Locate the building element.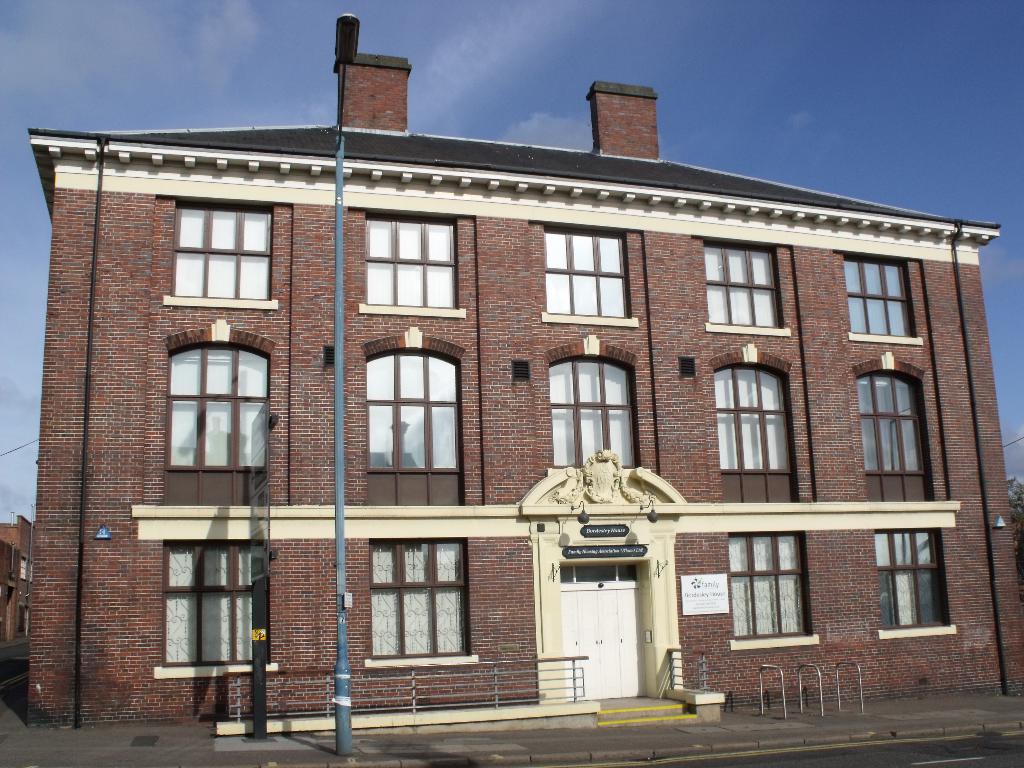
Element bbox: 28/12/1023/724.
